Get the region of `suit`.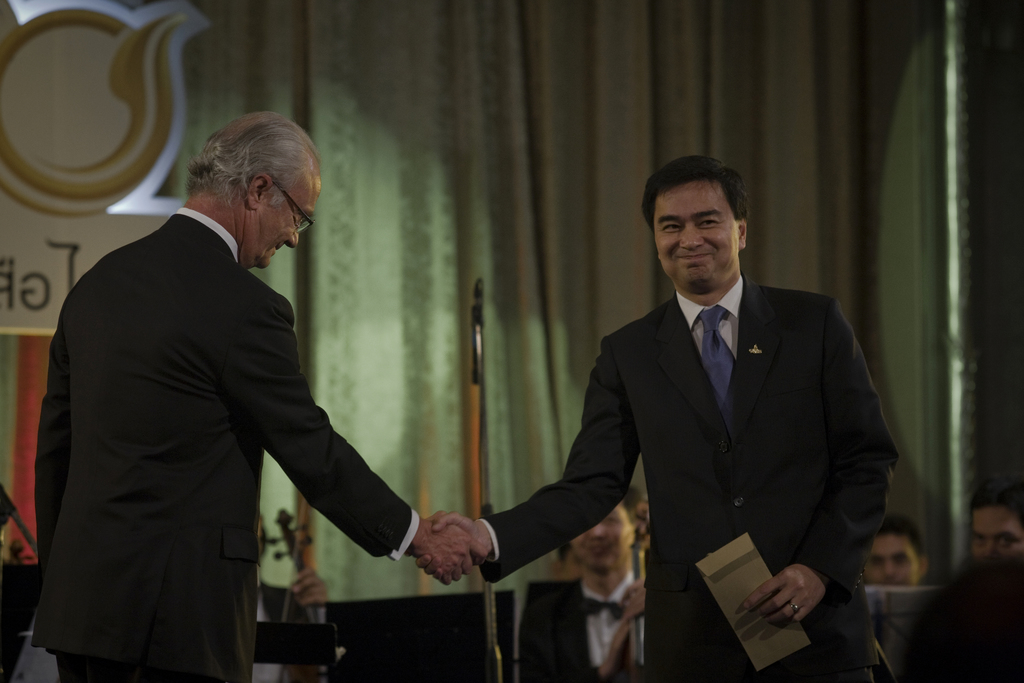
[35,231,419,682].
